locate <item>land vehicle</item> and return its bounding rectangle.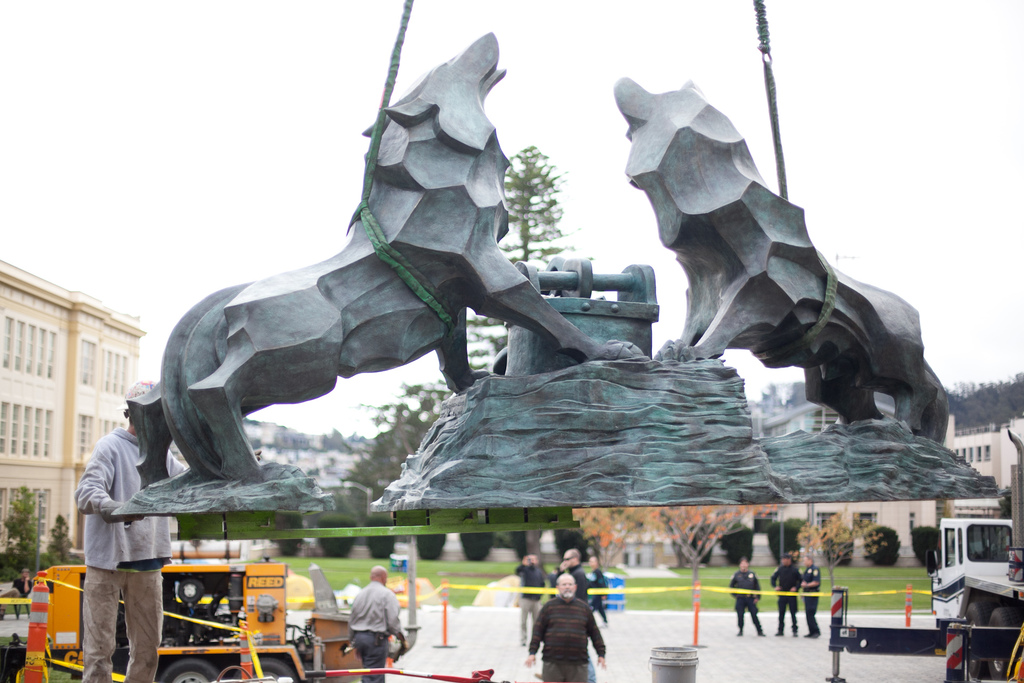
(x1=42, y1=559, x2=360, y2=682).
